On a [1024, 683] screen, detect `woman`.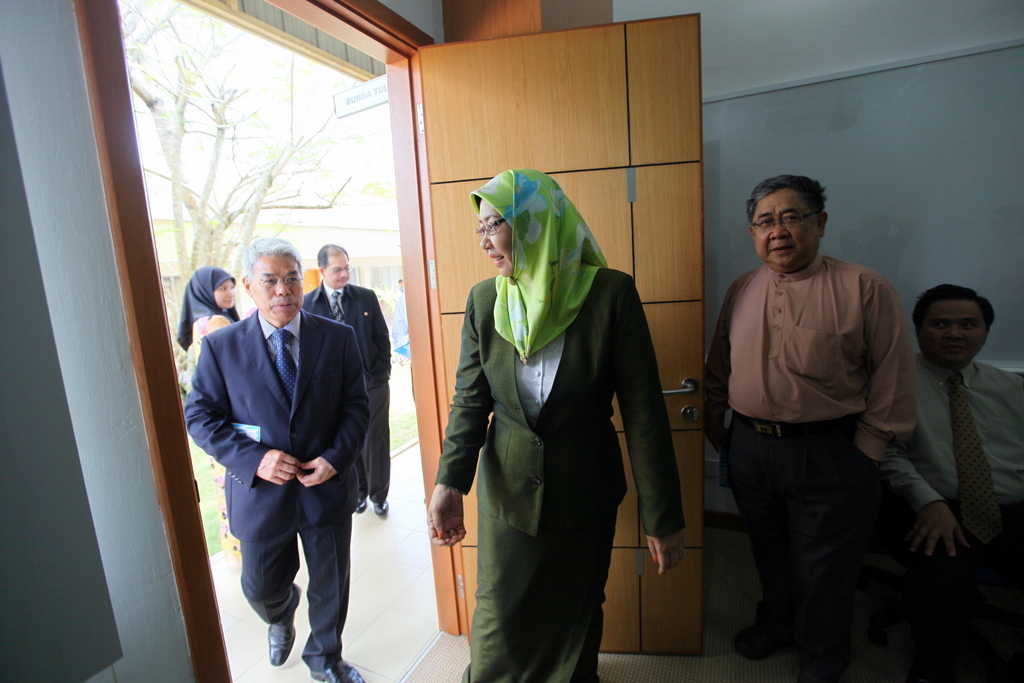
pyautogui.locateOnScreen(176, 268, 248, 582).
